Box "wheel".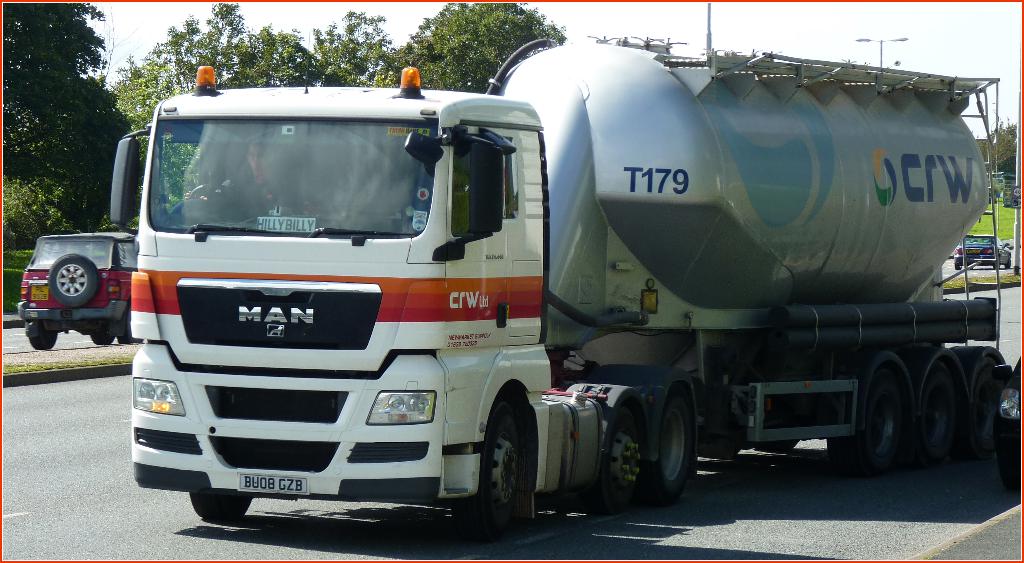
30/328/56/354.
